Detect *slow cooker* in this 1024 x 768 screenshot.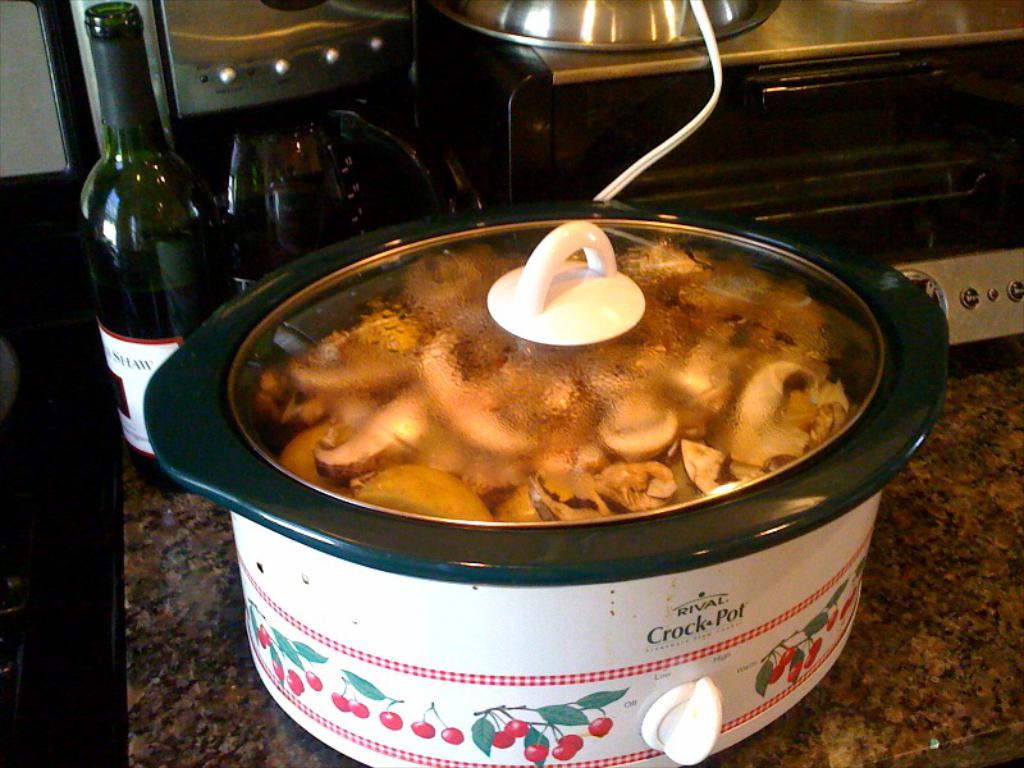
Detection: detection(137, 0, 950, 767).
